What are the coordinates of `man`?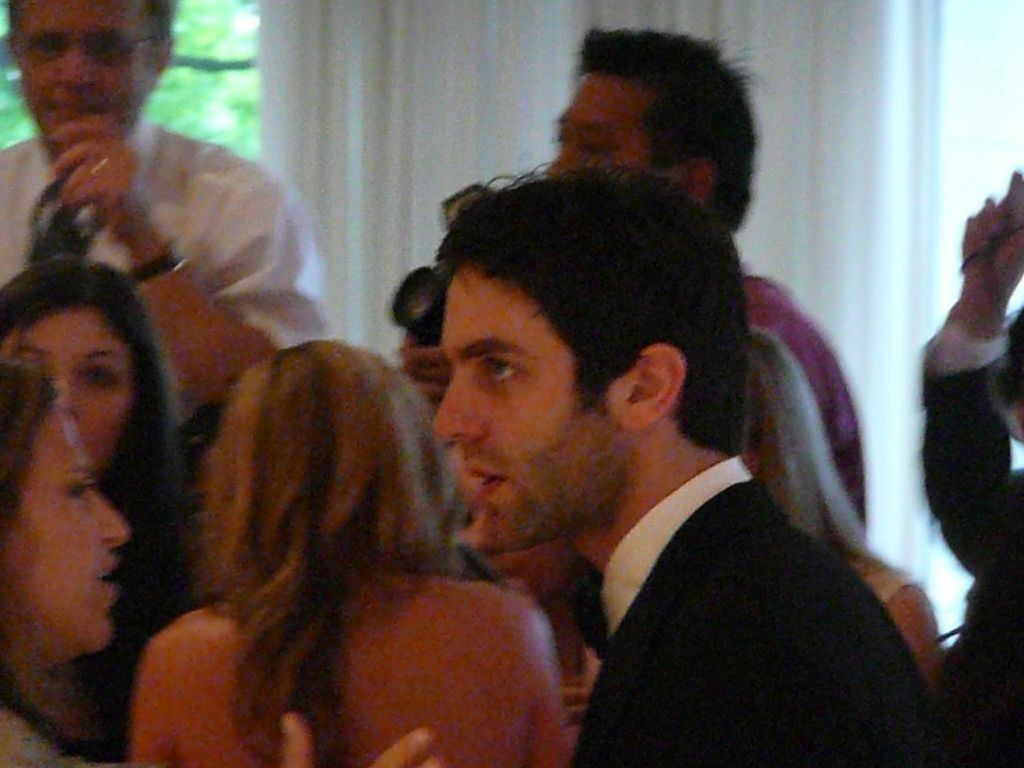
region(0, 0, 354, 438).
